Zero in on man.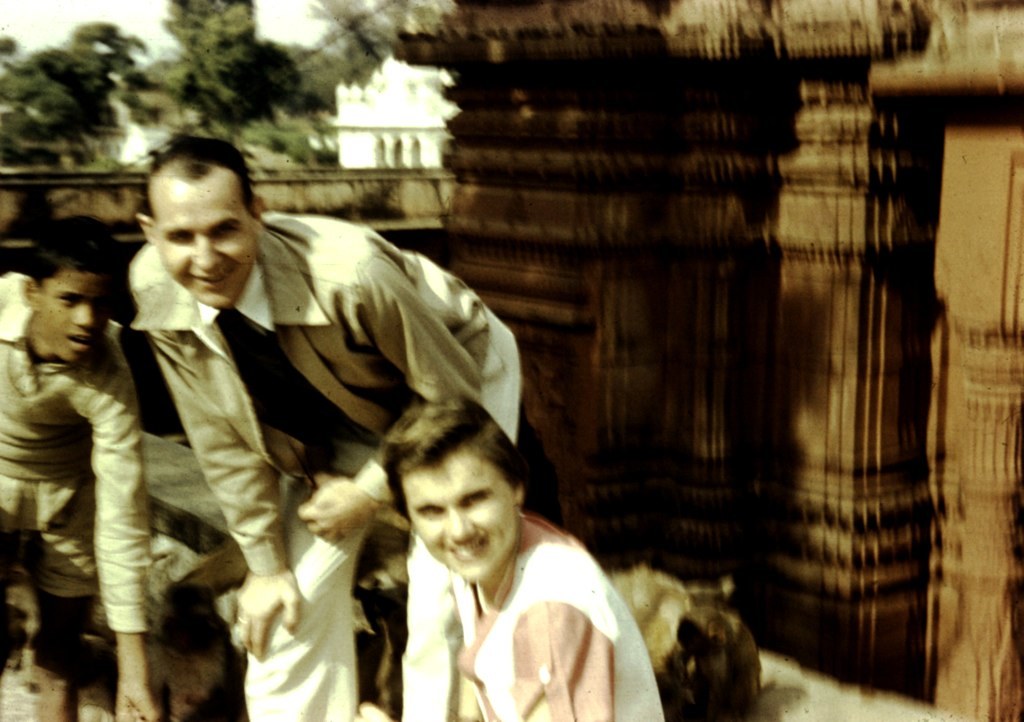
Zeroed in: 126/129/526/721.
